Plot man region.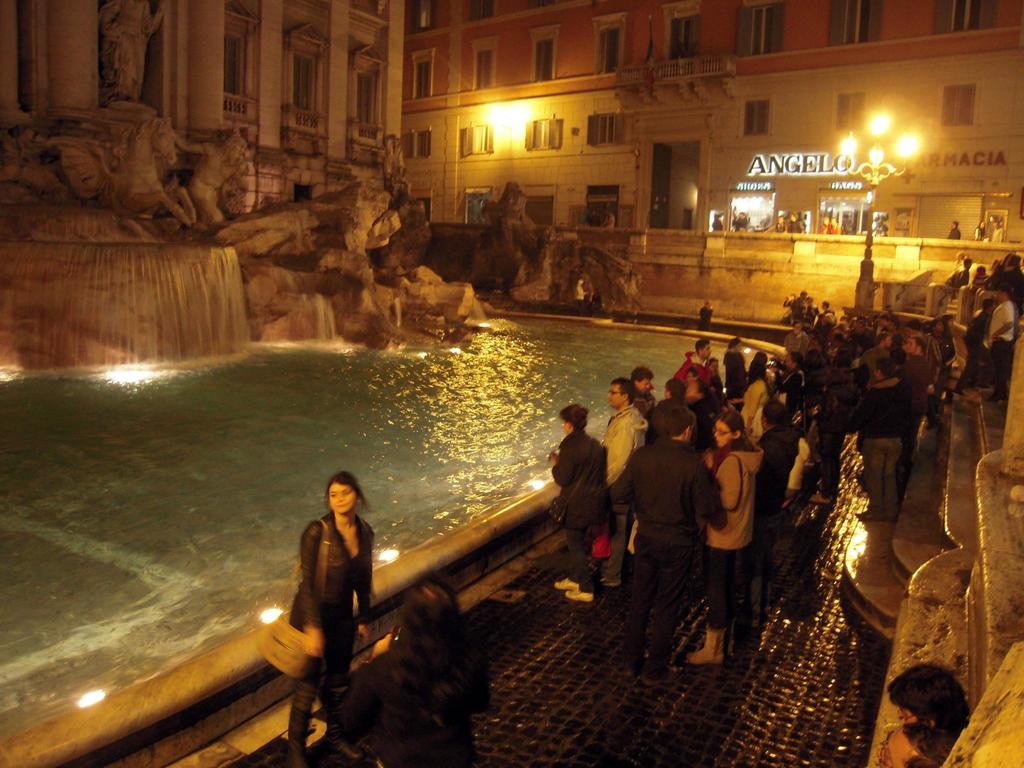
Plotted at <bbox>898, 335, 935, 477</bbox>.
